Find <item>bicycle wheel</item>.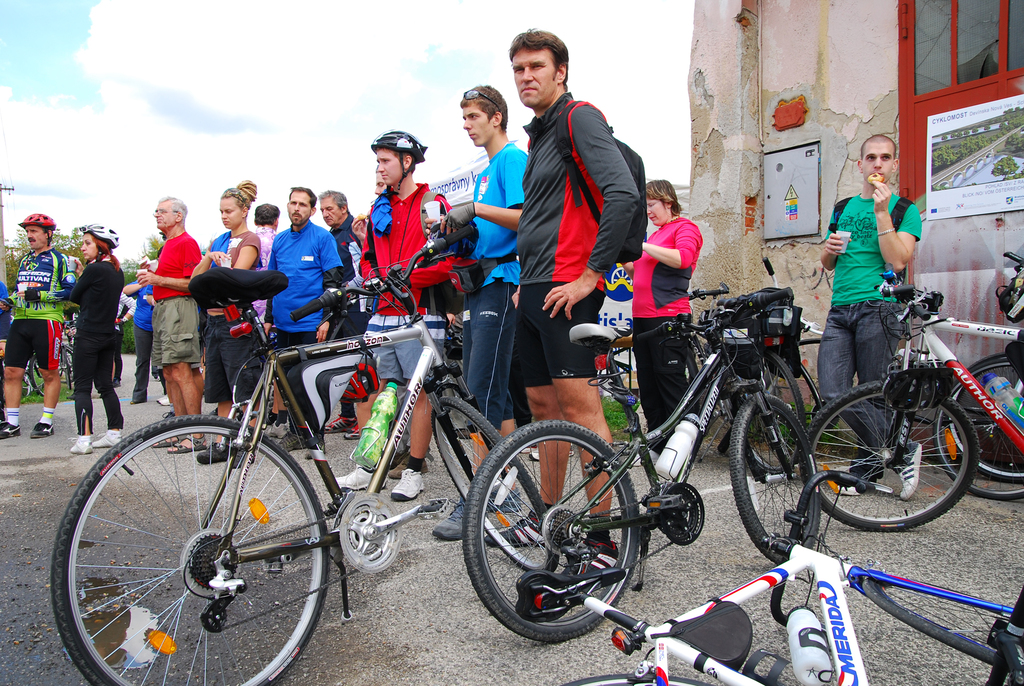
{"x1": 823, "y1": 389, "x2": 979, "y2": 536}.
